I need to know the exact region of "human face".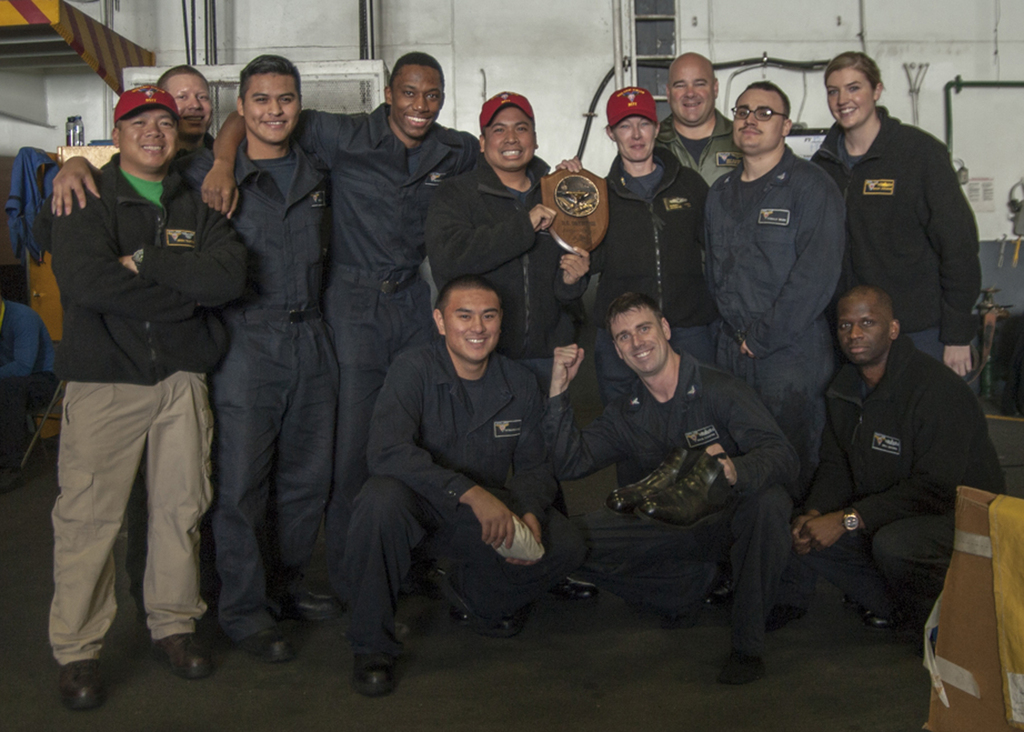
Region: <box>116,103,180,169</box>.
